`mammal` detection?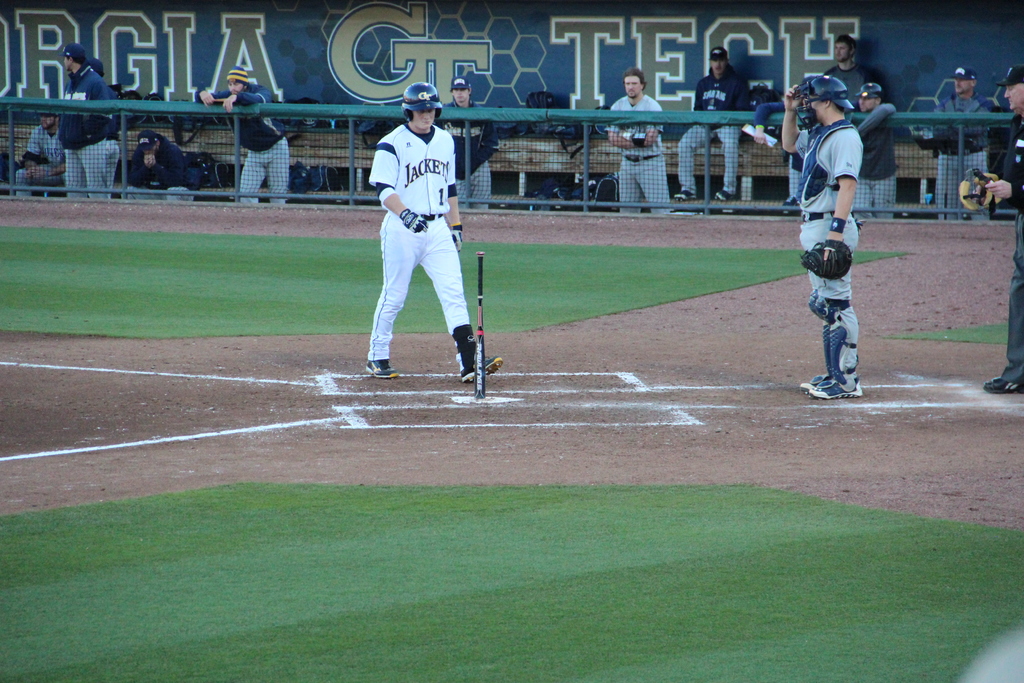
BBox(195, 63, 285, 204)
